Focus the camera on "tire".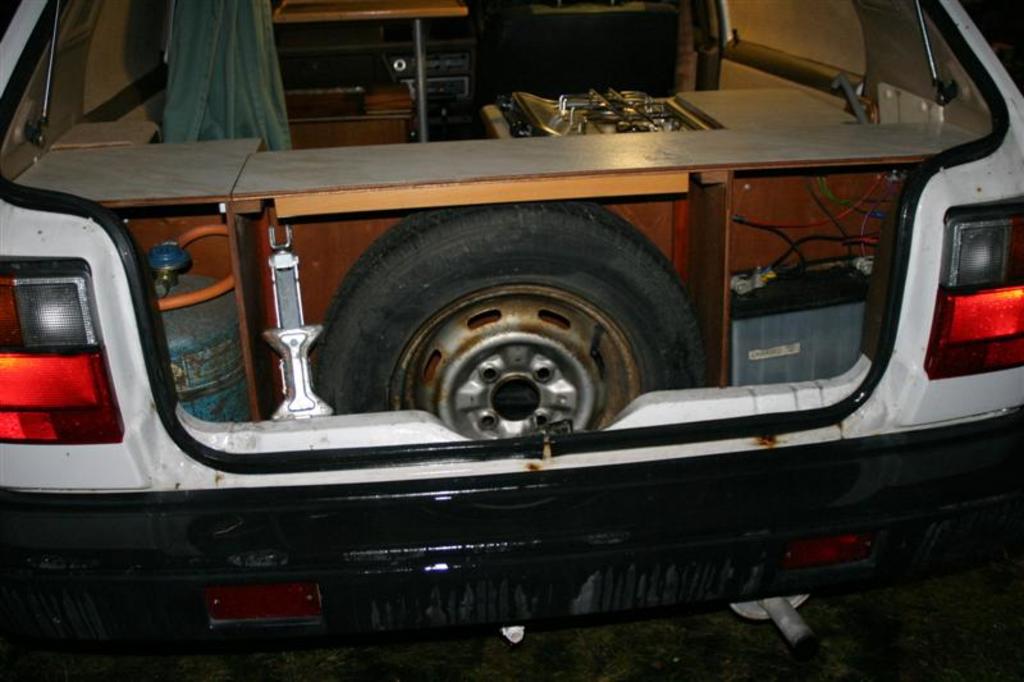
Focus region: 320/200/710/443.
